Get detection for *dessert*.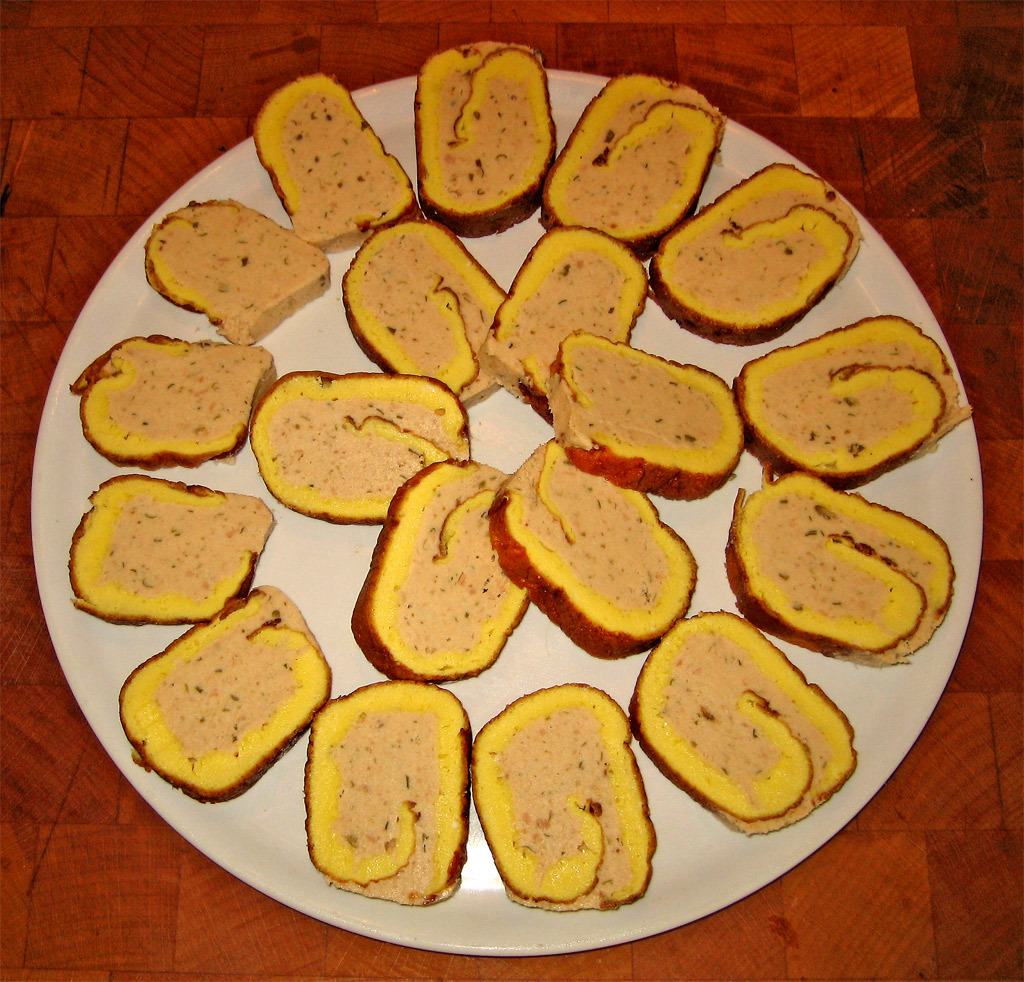
Detection: 70:339:280:475.
